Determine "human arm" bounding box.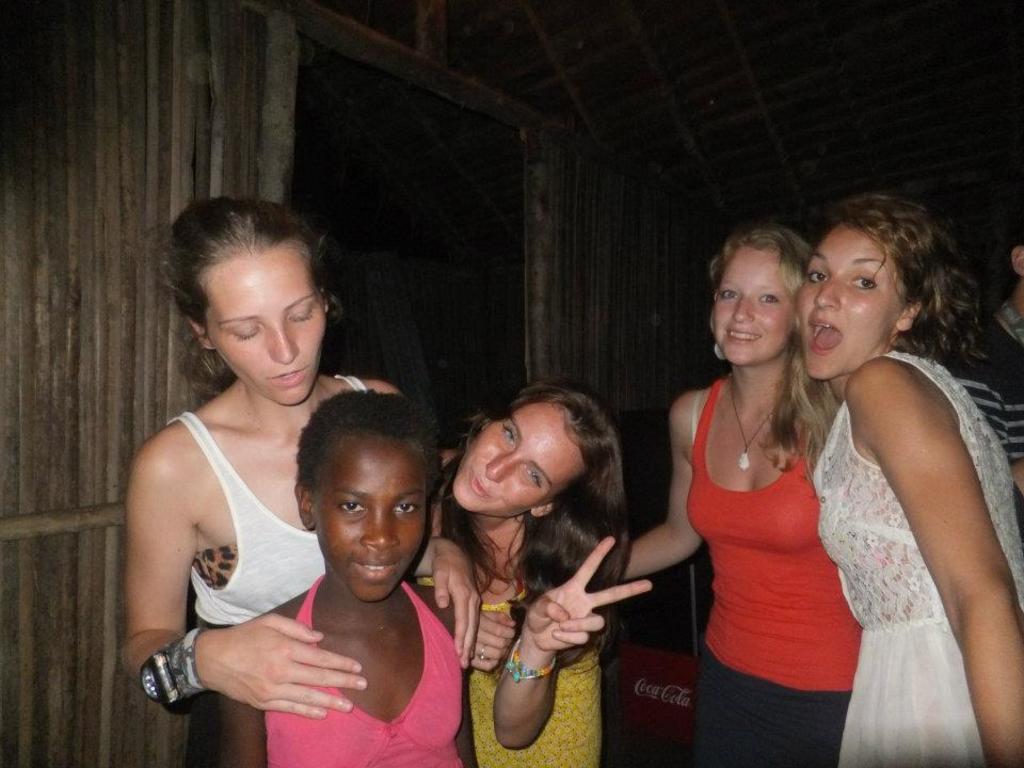
Determined: <bbox>949, 357, 1023, 497</bbox>.
